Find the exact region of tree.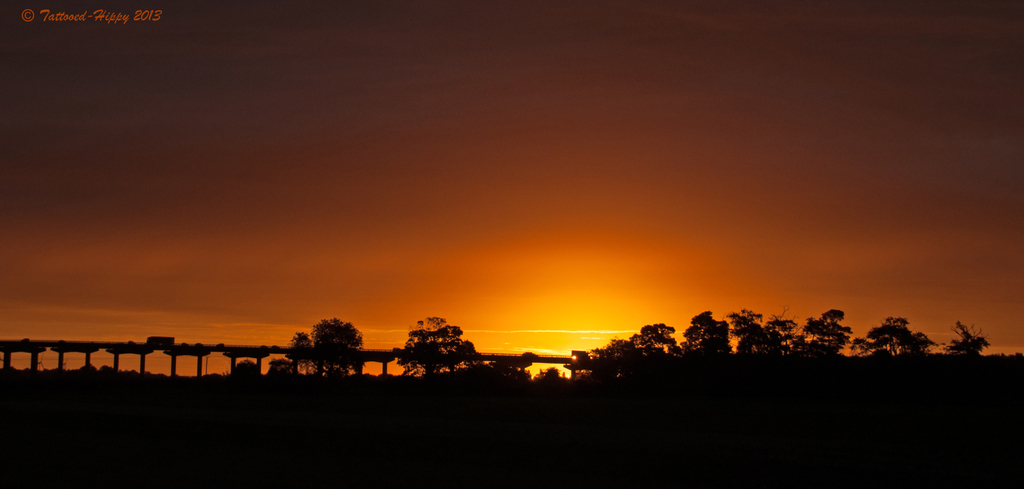
Exact region: locate(947, 322, 991, 360).
